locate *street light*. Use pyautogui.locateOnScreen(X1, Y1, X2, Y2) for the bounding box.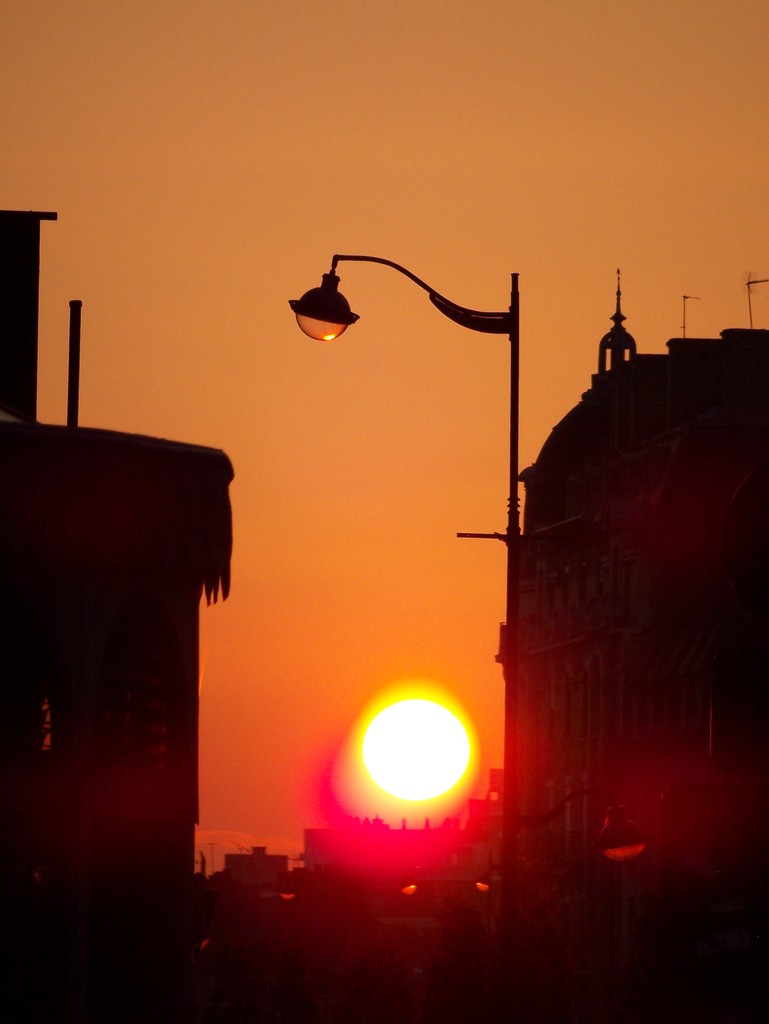
pyautogui.locateOnScreen(226, 174, 614, 1000).
